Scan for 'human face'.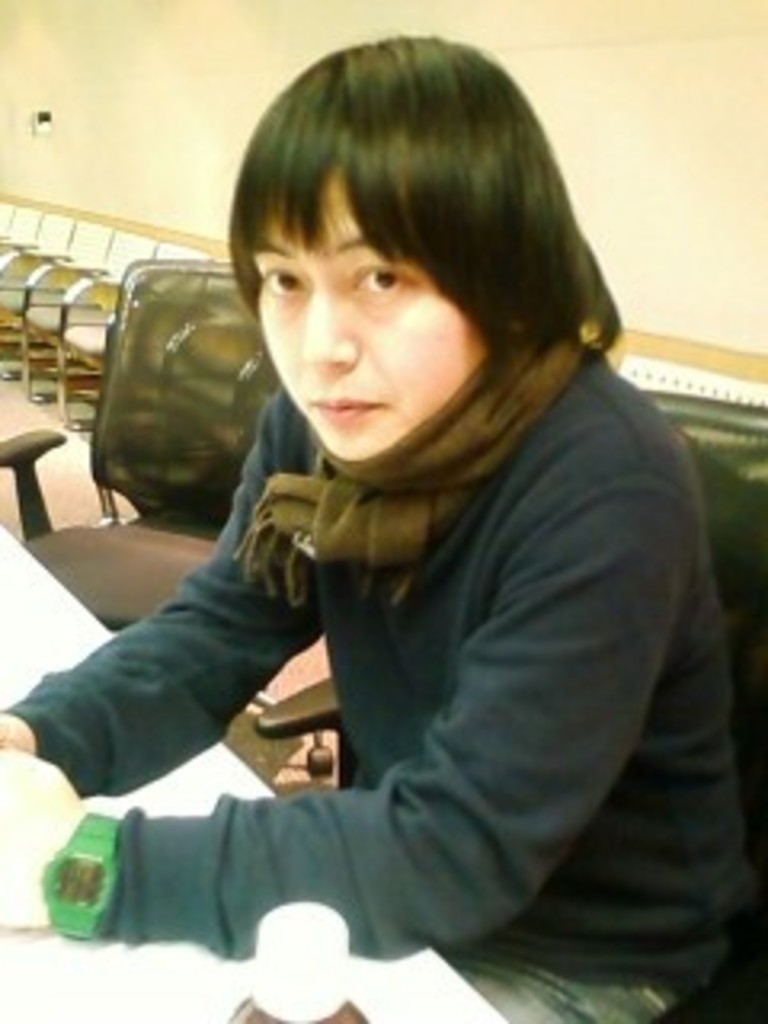
Scan result: box(253, 138, 502, 442).
